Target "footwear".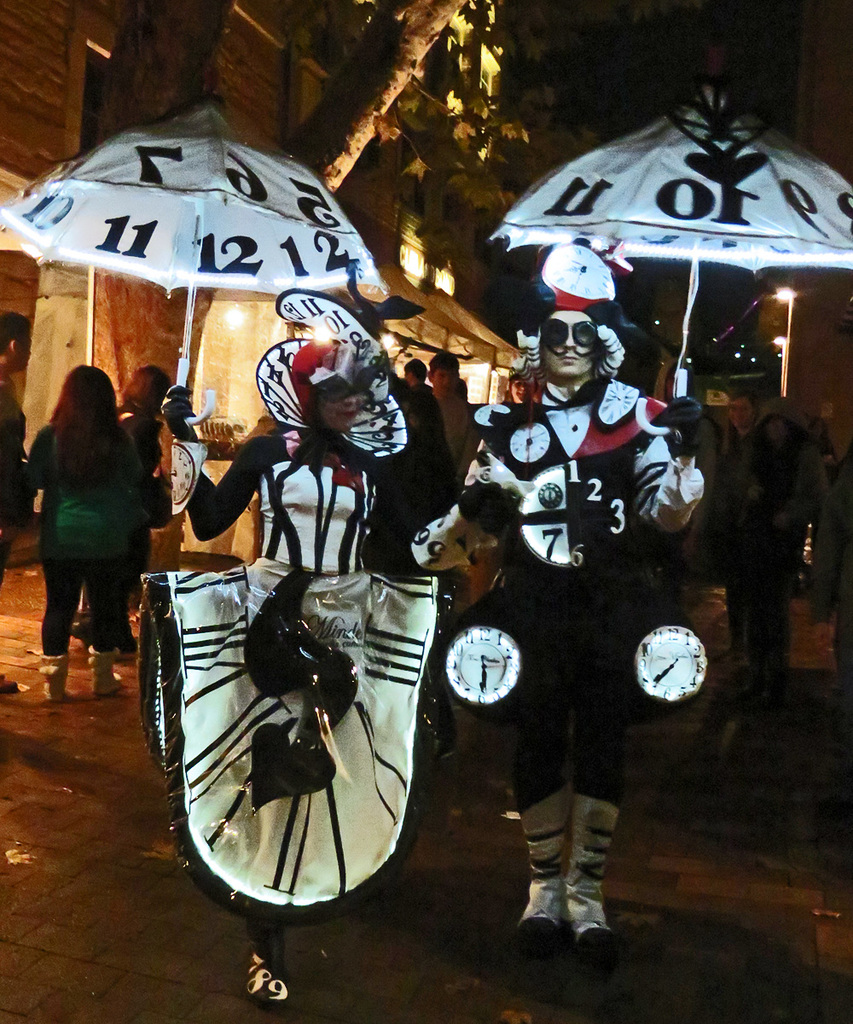
Target region: [left=32, top=655, right=65, bottom=704].
